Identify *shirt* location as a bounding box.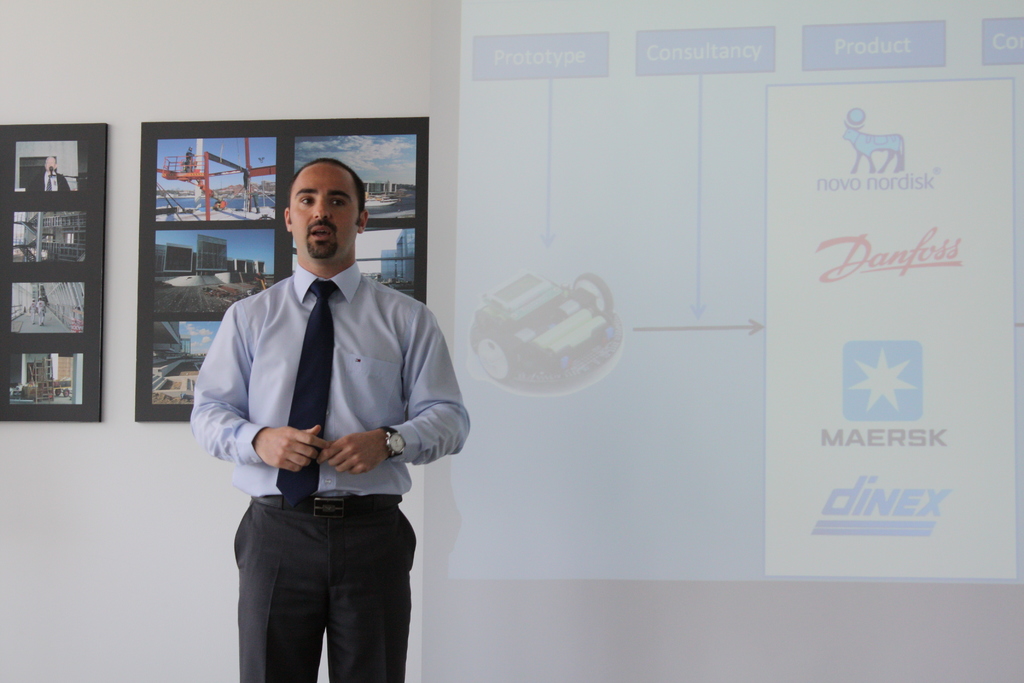
bbox=[191, 263, 471, 499].
